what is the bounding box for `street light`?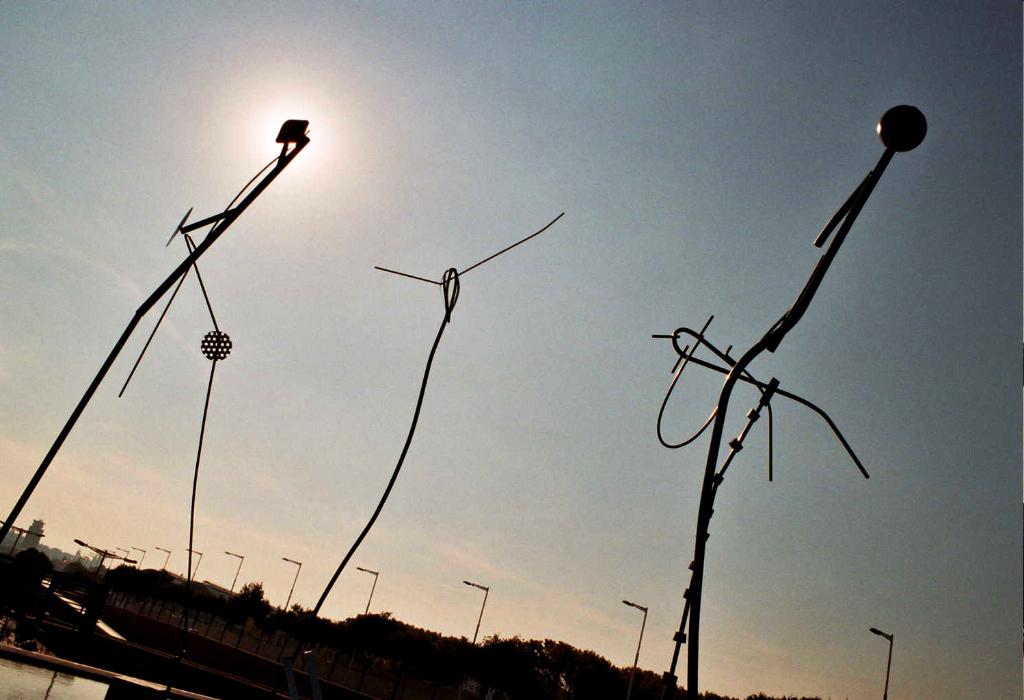
BBox(617, 600, 650, 671).
